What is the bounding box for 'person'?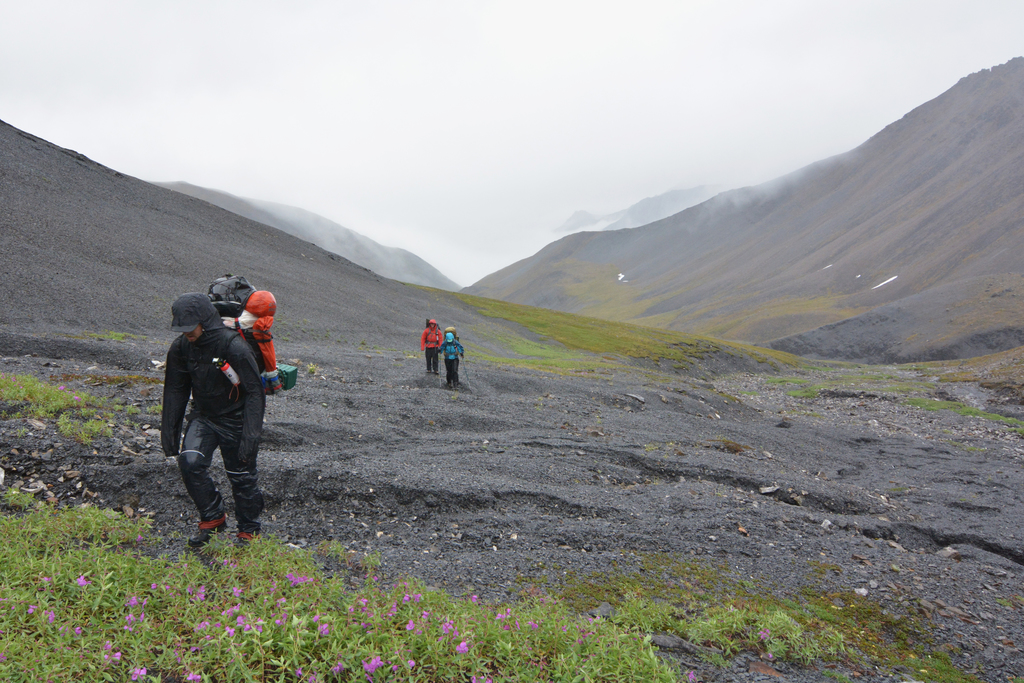
(417,315,440,378).
